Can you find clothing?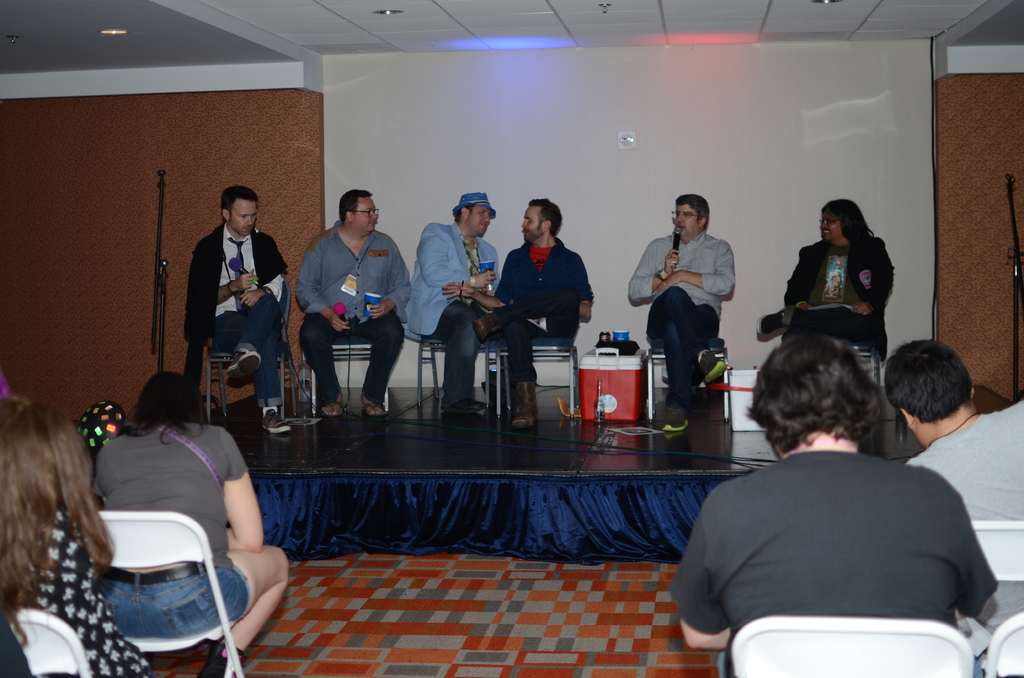
Yes, bounding box: (left=669, top=409, right=1018, bottom=677).
